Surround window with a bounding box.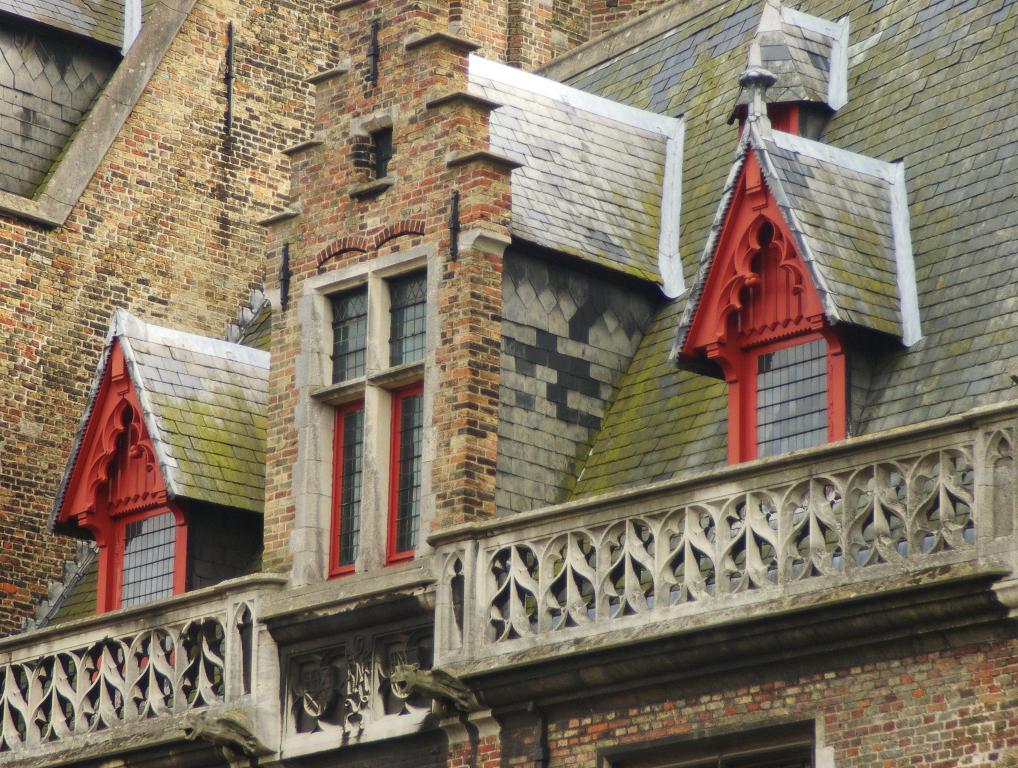
290, 258, 429, 589.
